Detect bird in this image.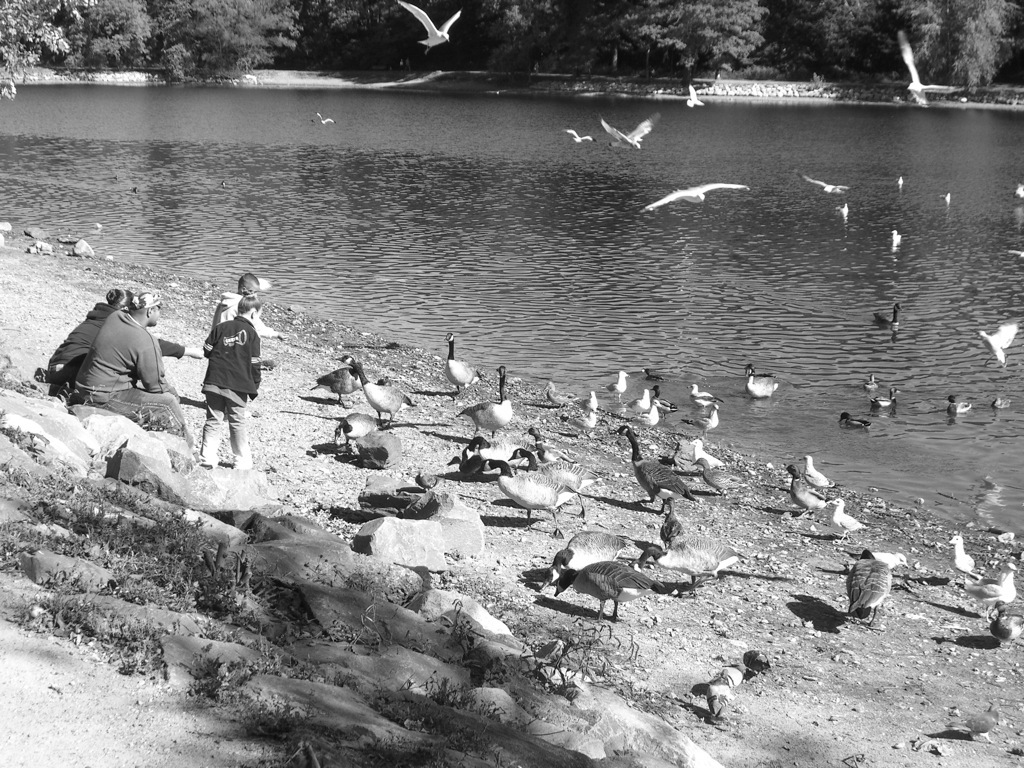
Detection: 684, 85, 706, 109.
